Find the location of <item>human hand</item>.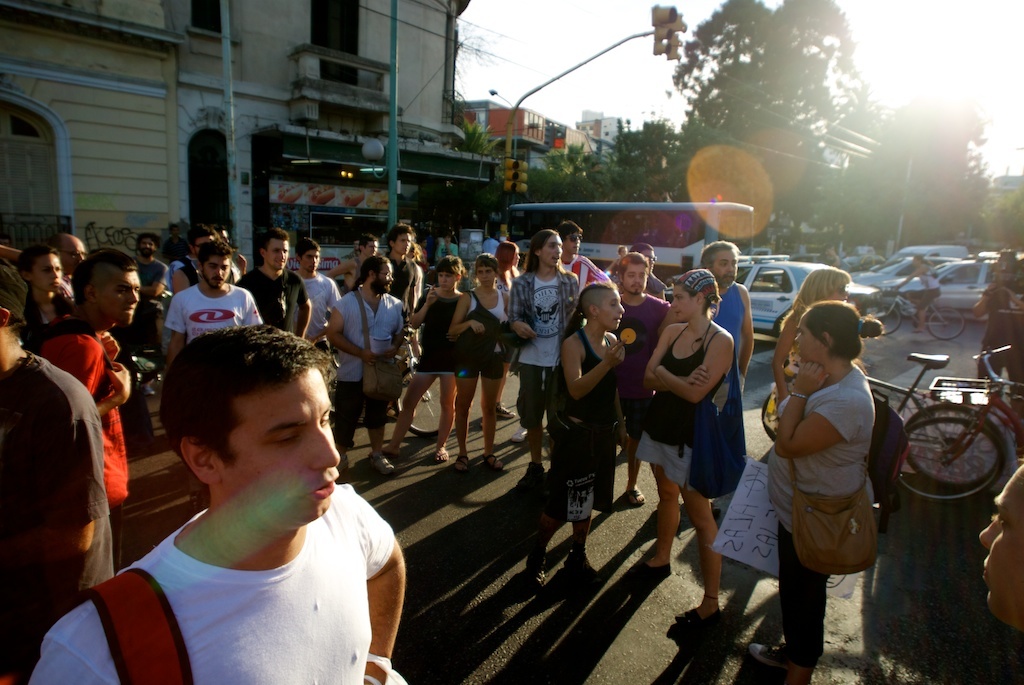
Location: (x1=795, y1=360, x2=829, y2=394).
